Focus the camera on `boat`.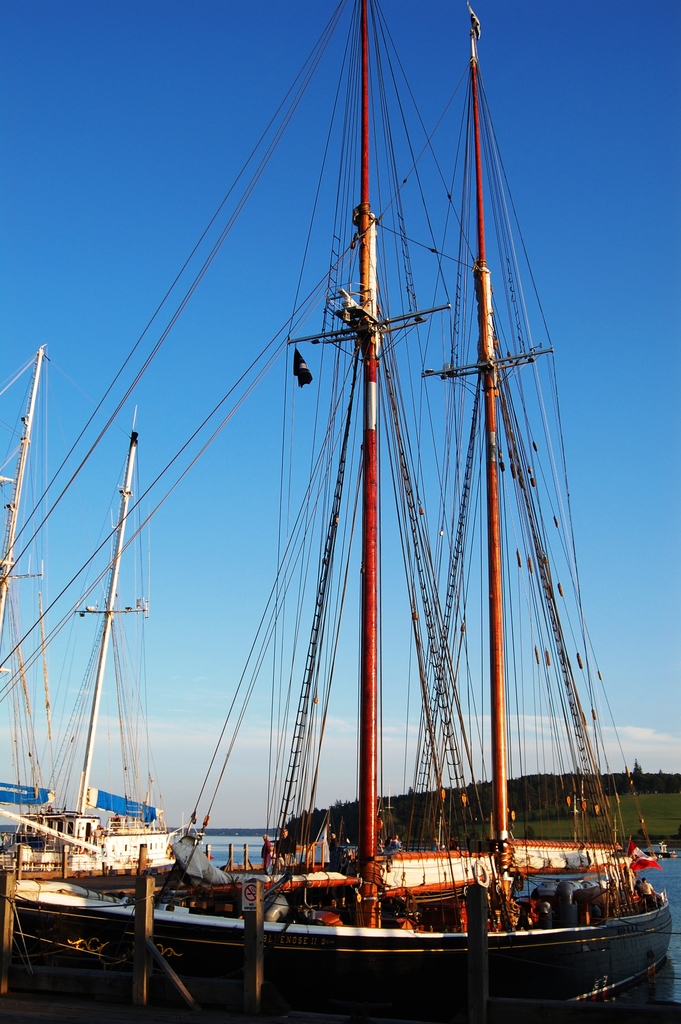
Focus region: left=45, top=59, right=665, bottom=1023.
